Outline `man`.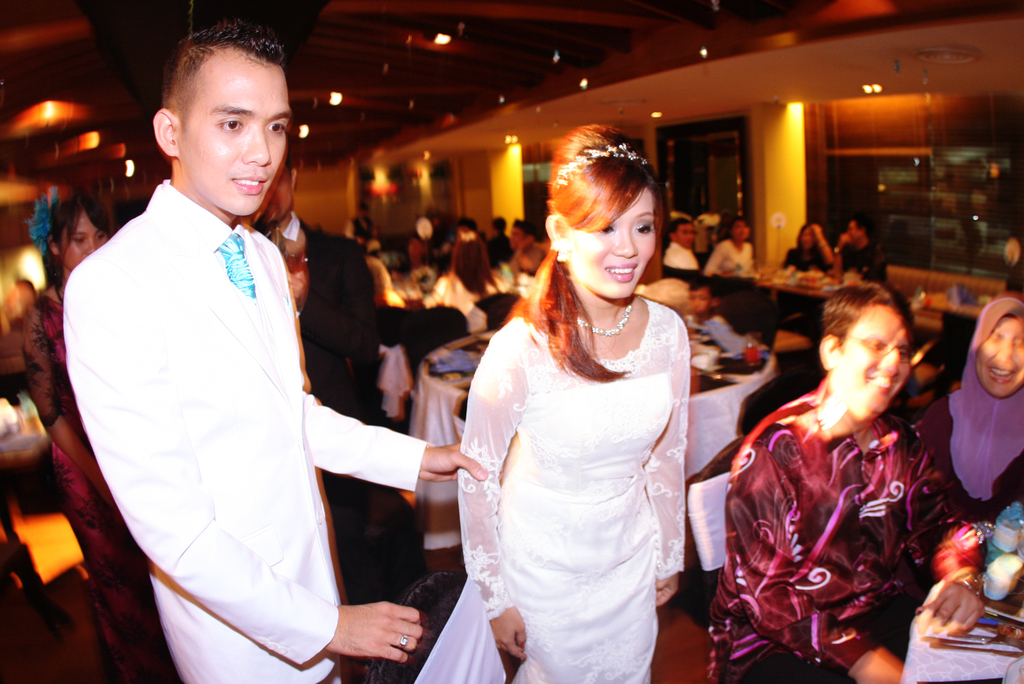
Outline: (x1=661, y1=217, x2=708, y2=275).
